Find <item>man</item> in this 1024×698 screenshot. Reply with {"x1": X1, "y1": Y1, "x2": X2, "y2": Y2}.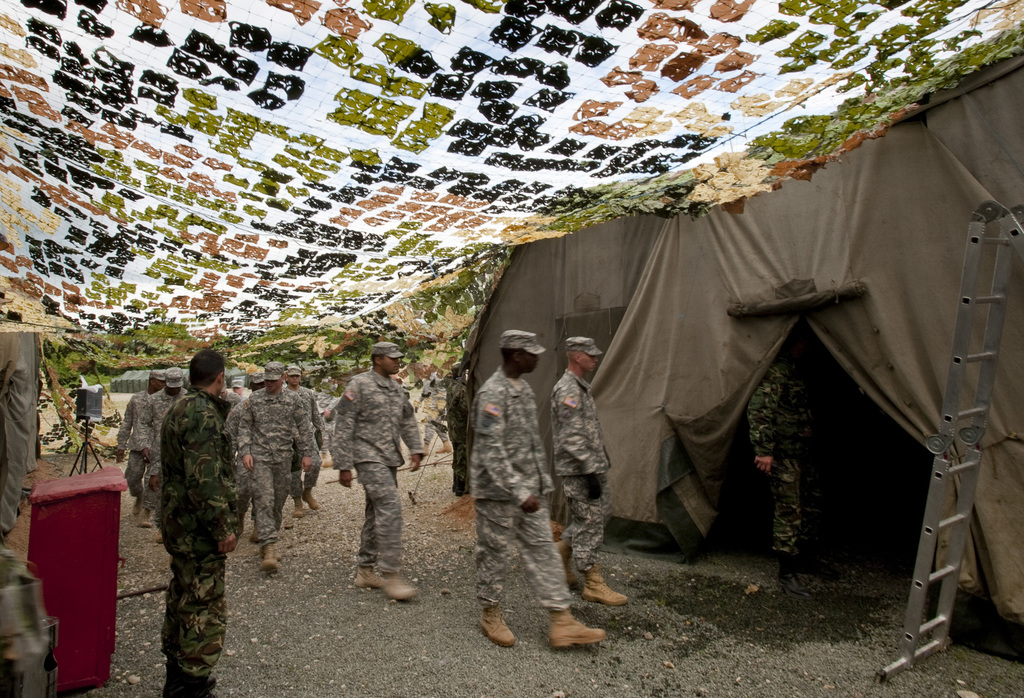
{"x1": 319, "y1": 340, "x2": 419, "y2": 603}.
